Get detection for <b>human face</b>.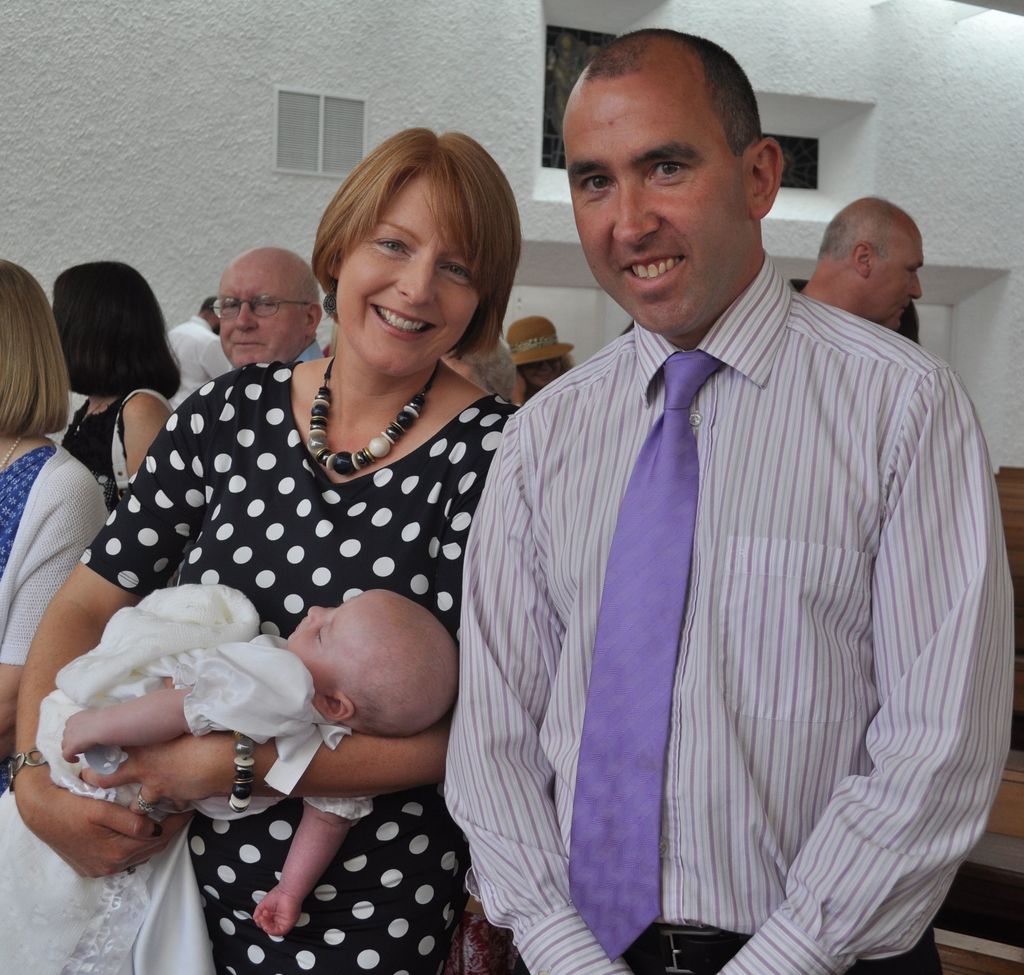
Detection: box=[223, 264, 301, 363].
